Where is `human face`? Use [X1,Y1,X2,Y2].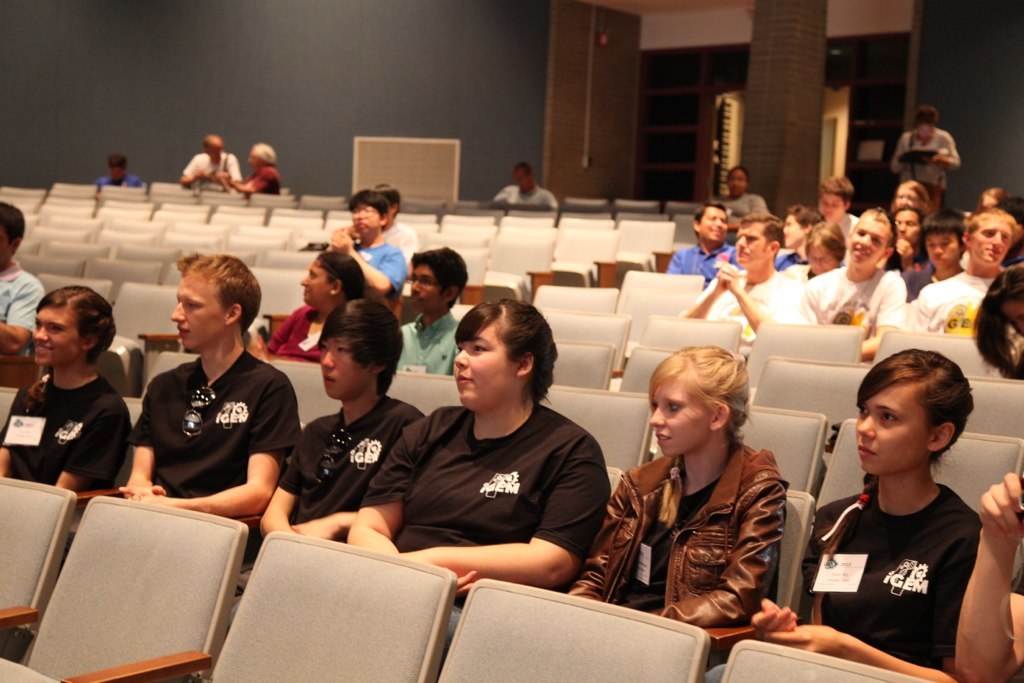
[850,388,938,477].
